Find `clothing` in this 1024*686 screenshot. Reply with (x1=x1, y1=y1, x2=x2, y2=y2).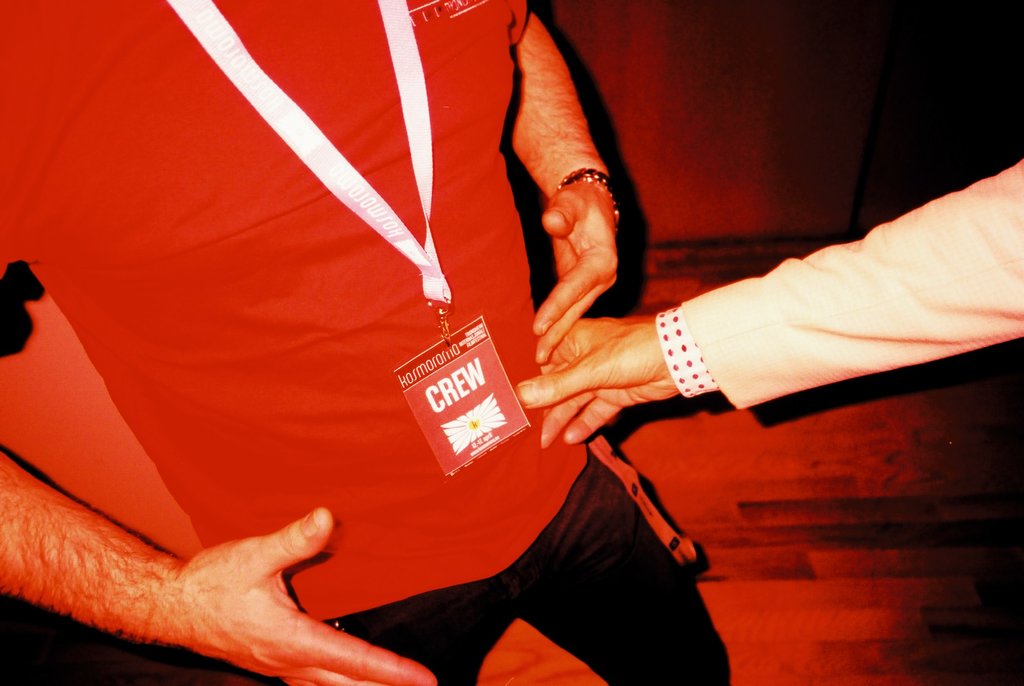
(x1=650, y1=151, x2=1023, y2=411).
